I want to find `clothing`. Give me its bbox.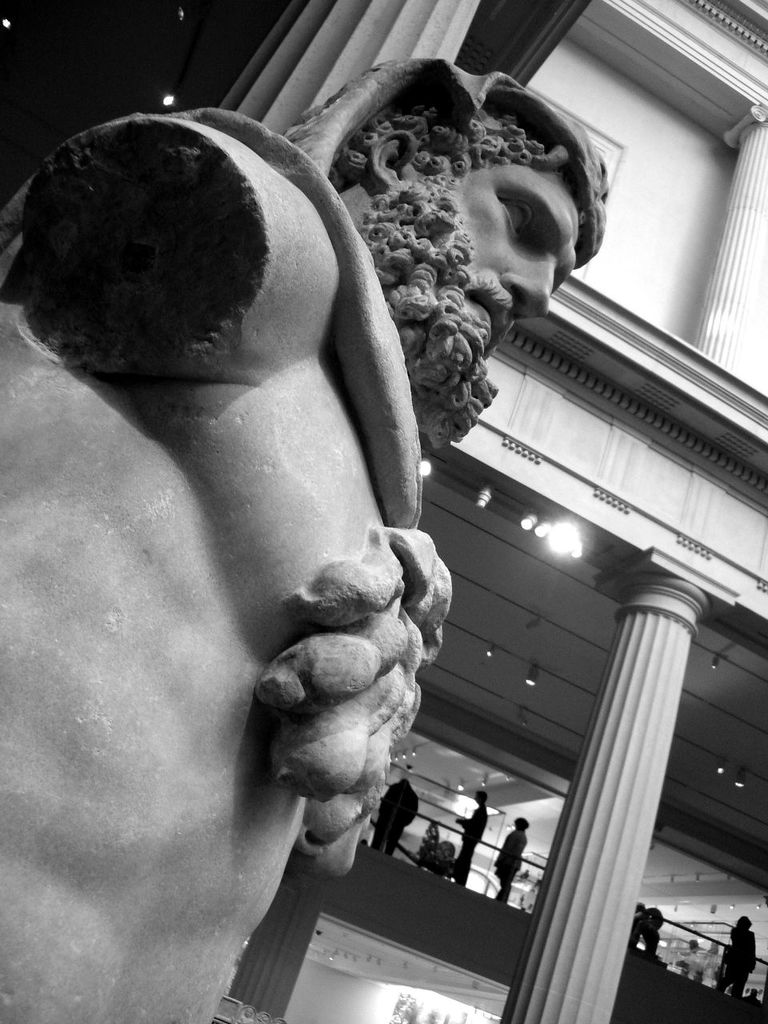
l=371, t=779, r=424, b=856.
